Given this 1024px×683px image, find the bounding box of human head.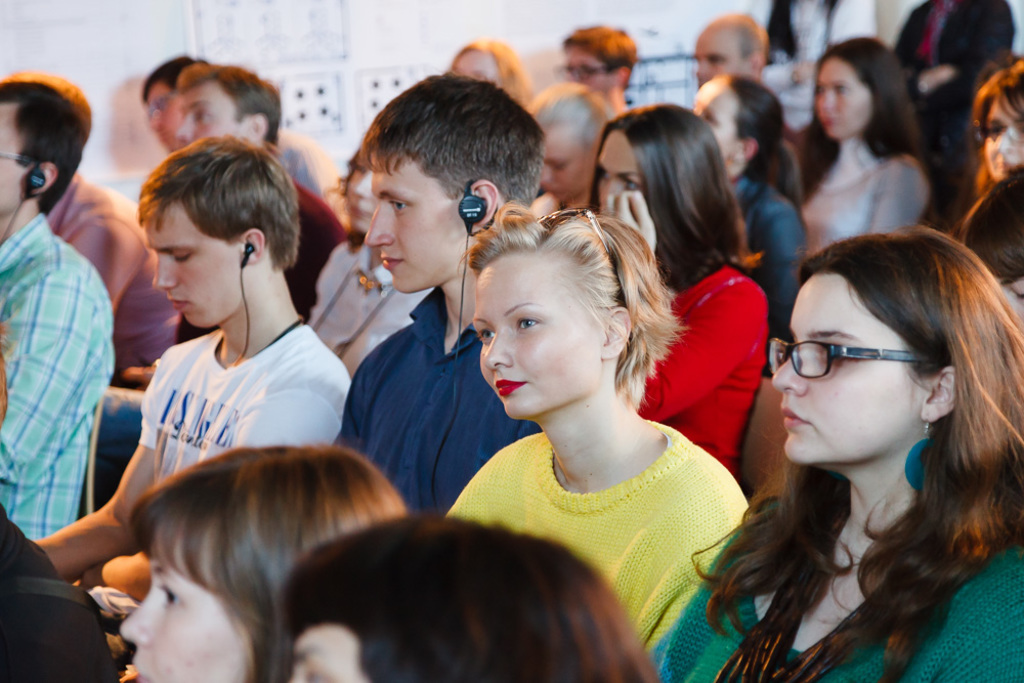
left=443, top=38, right=519, bottom=94.
